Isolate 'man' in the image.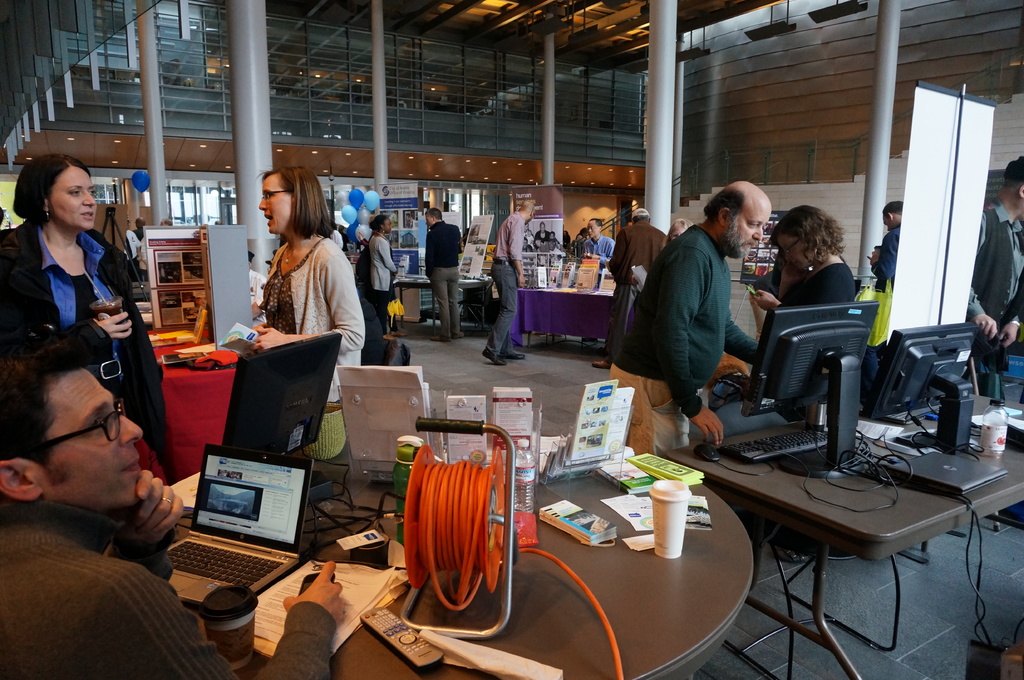
Isolated region: 1, 335, 348, 679.
